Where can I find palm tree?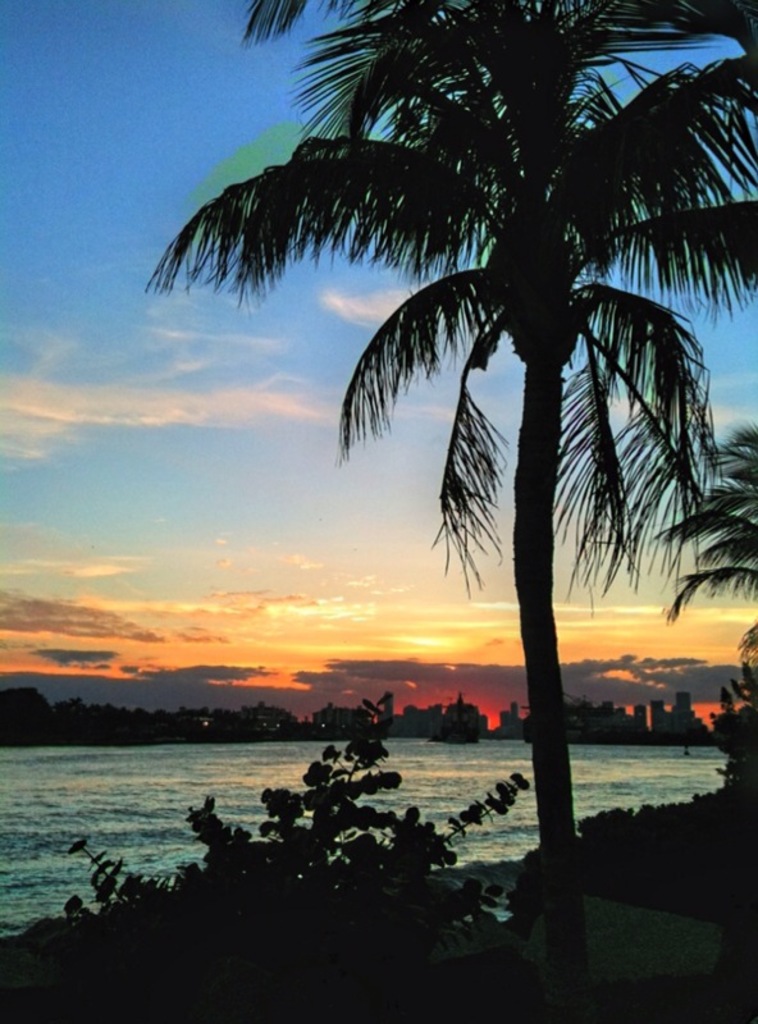
You can find it at x1=681 y1=403 x2=757 y2=709.
